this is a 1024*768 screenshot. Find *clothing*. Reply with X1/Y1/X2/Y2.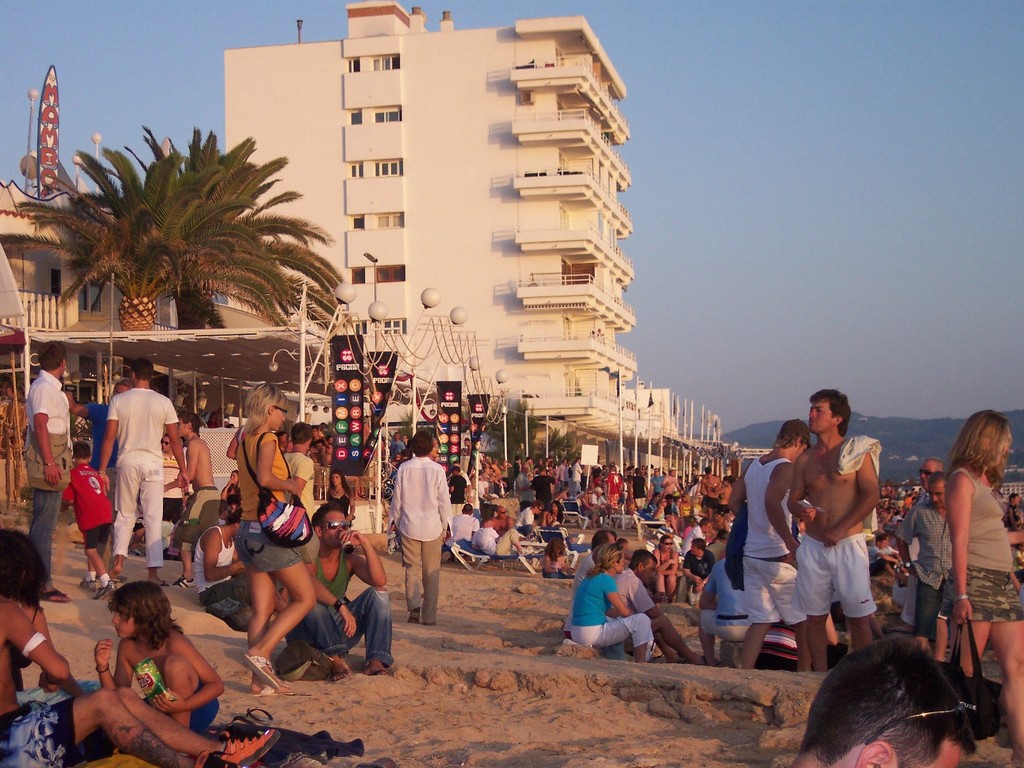
233/432/301/579.
